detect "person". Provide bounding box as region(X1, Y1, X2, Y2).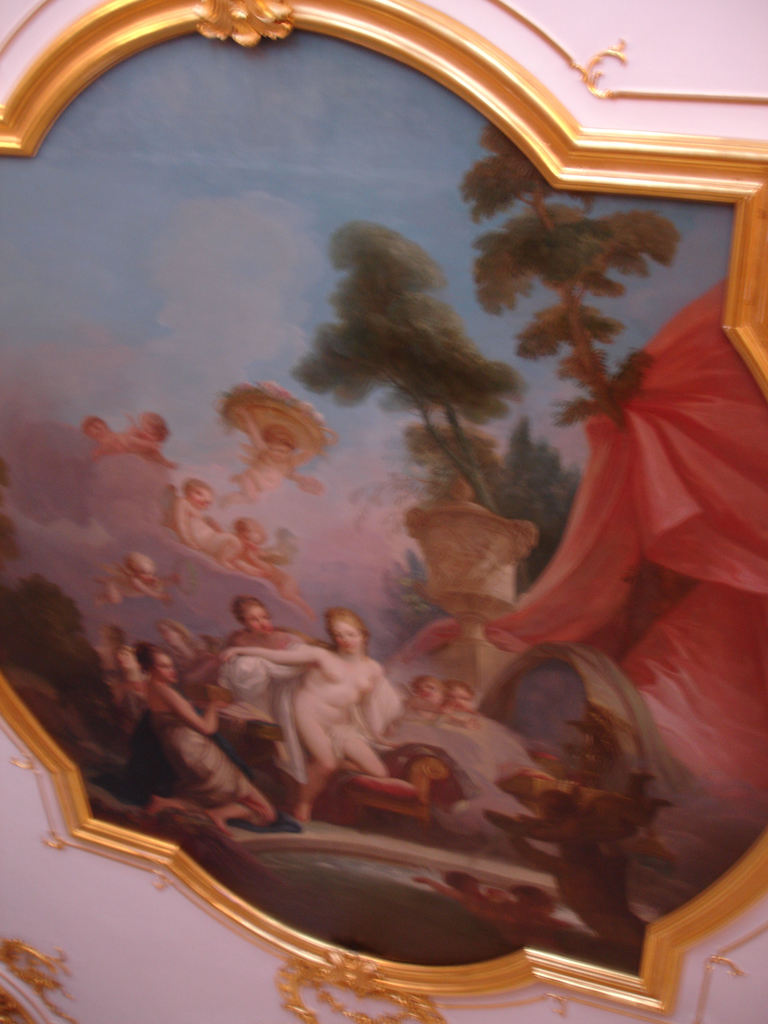
region(401, 672, 440, 719).
